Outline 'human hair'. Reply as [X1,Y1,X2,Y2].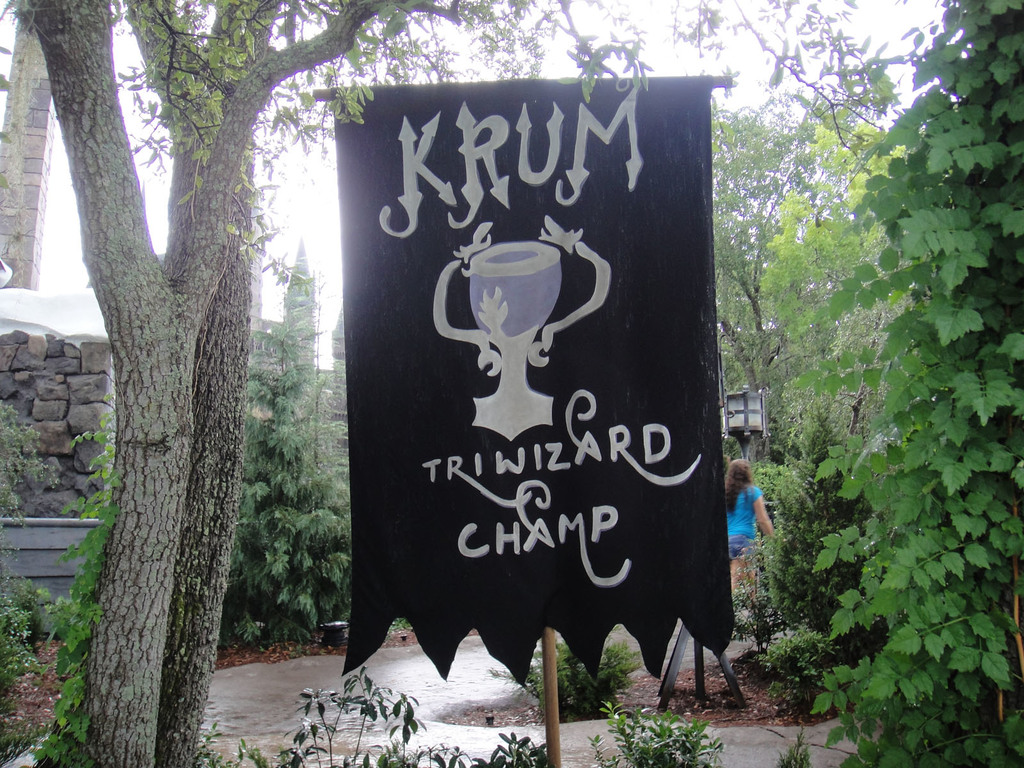
[727,461,746,511].
